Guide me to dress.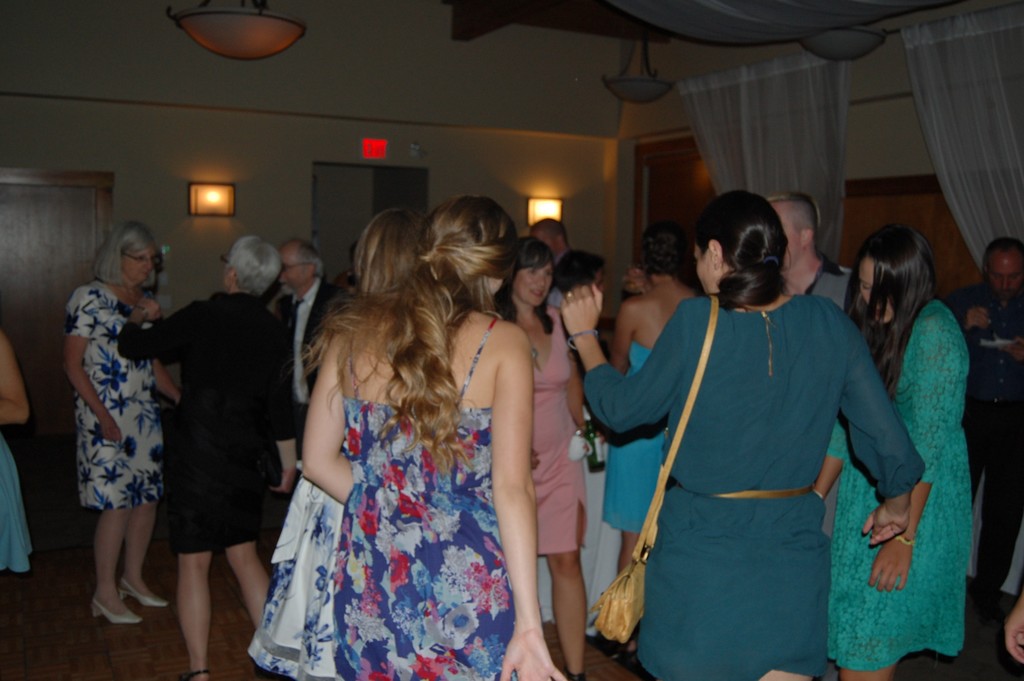
Guidance: detection(330, 315, 516, 680).
